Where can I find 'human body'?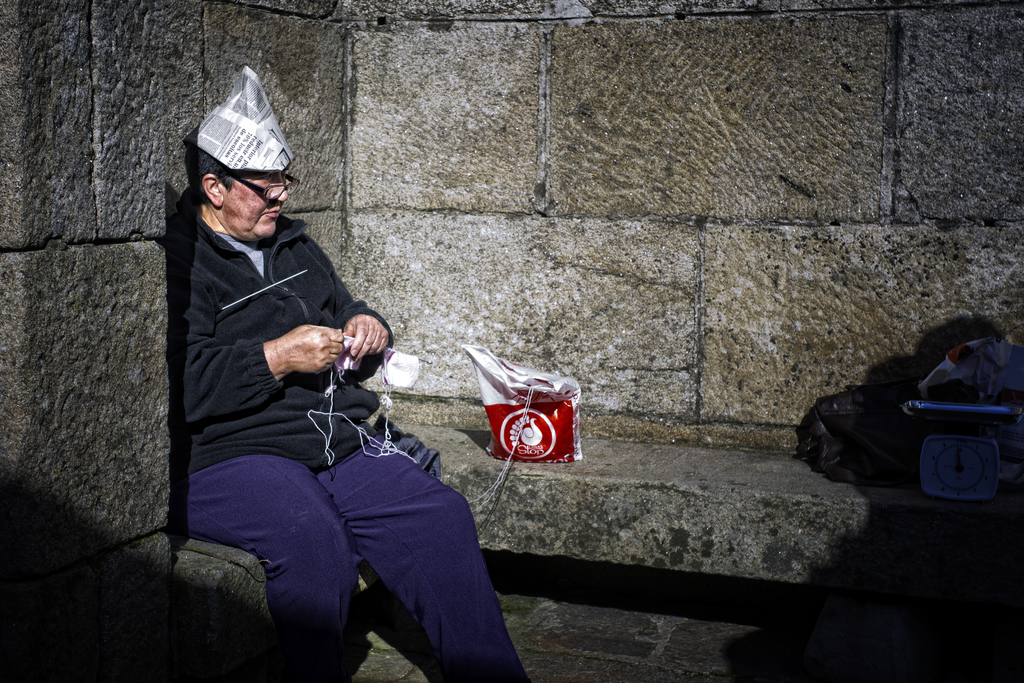
You can find it at bbox=(159, 69, 526, 681).
